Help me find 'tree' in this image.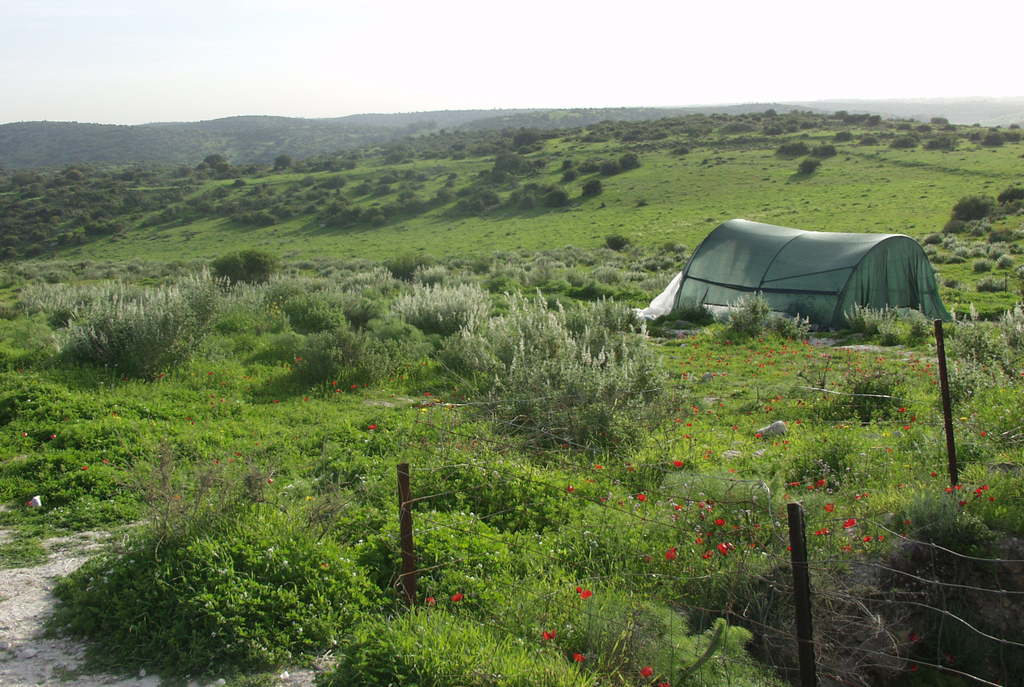
Found it: box=[518, 191, 536, 207].
